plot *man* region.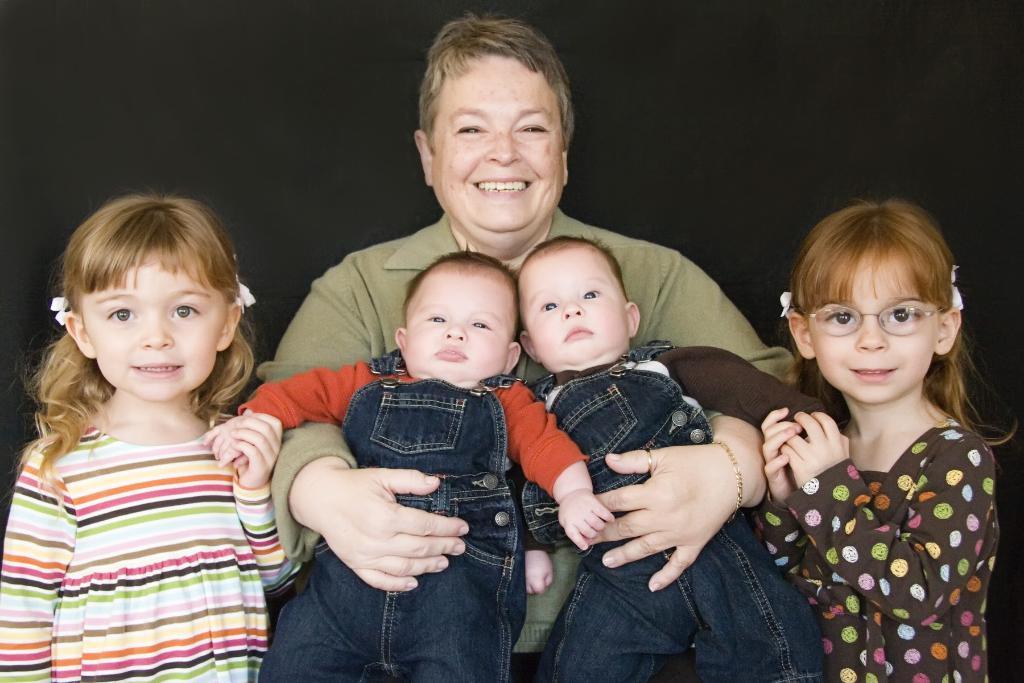
Plotted at 255 128 834 672.
